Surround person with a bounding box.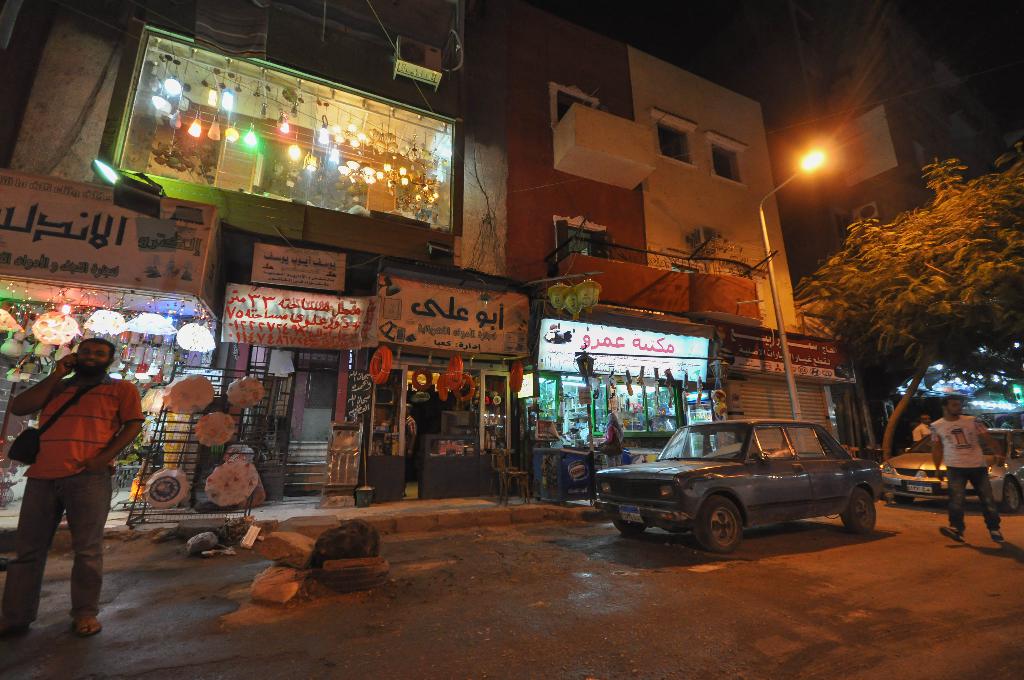
locate(928, 396, 1005, 542).
